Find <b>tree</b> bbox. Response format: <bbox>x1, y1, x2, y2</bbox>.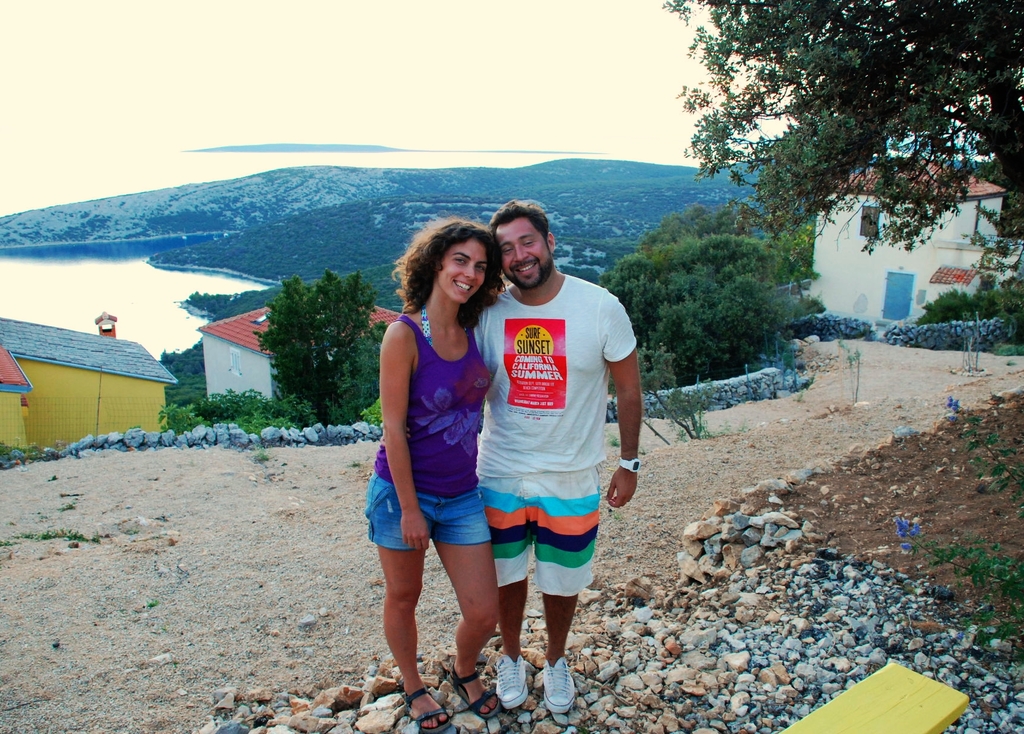
<bbox>596, 200, 835, 440</bbox>.
